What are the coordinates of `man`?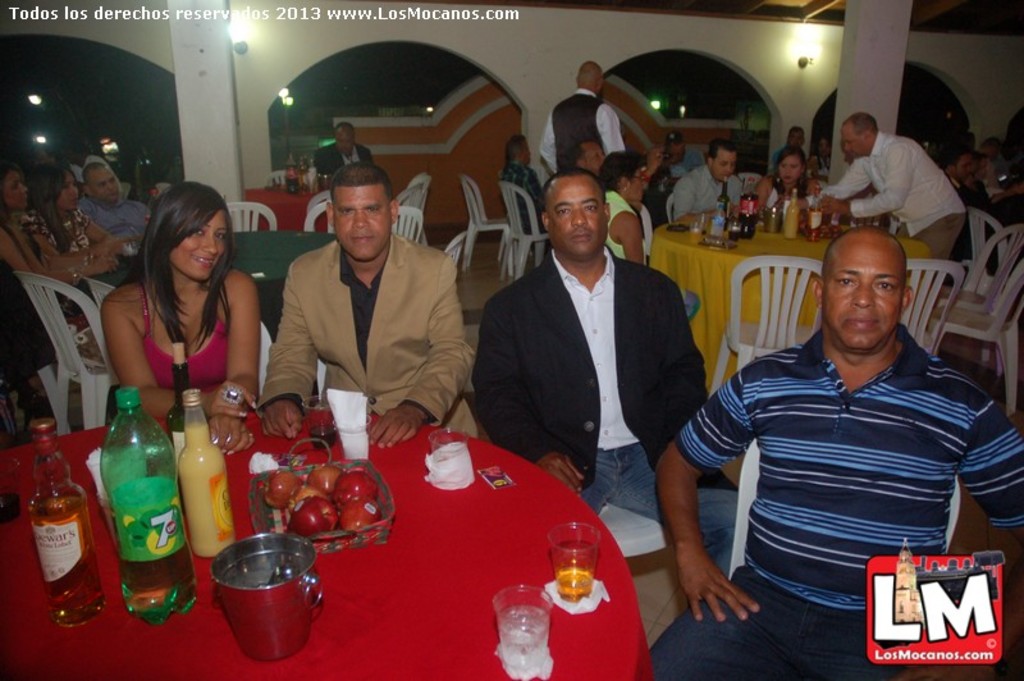
(x1=78, y1=163, x2=160, y2=284).
